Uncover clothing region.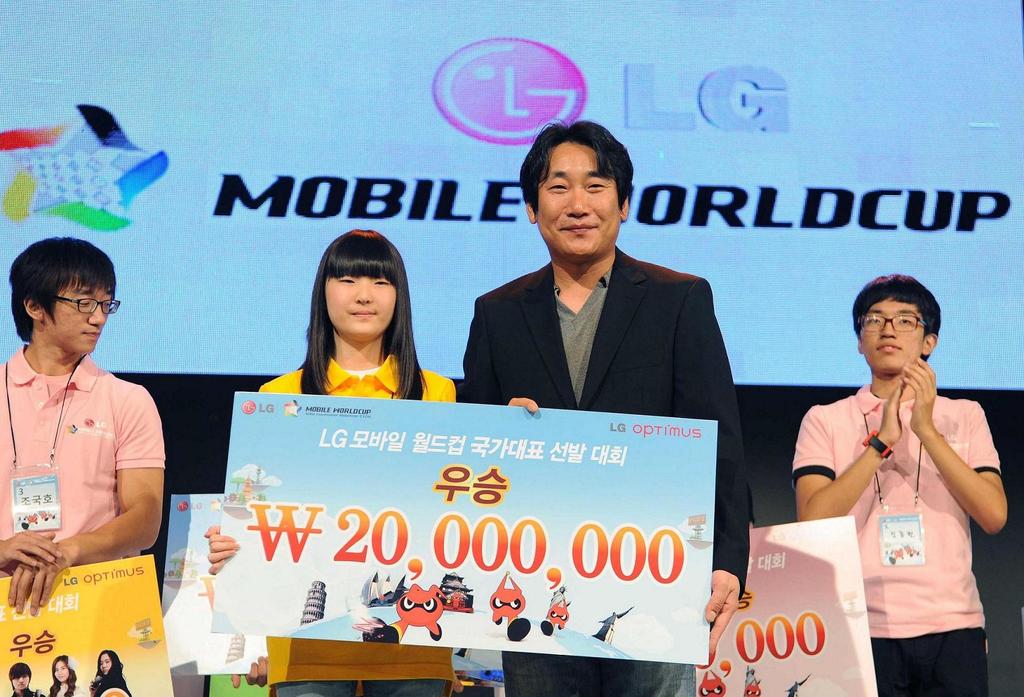
Uncovered: BBox(266, 353, 455, 696).
